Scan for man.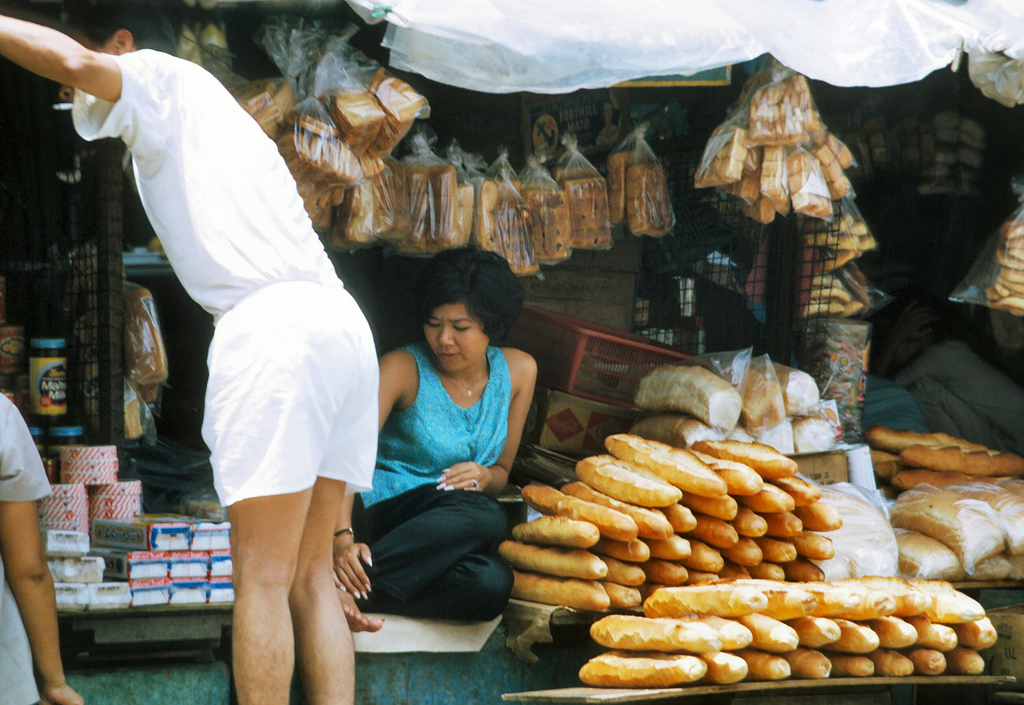
Scan result: select_region(0, 371, 83, 704).
